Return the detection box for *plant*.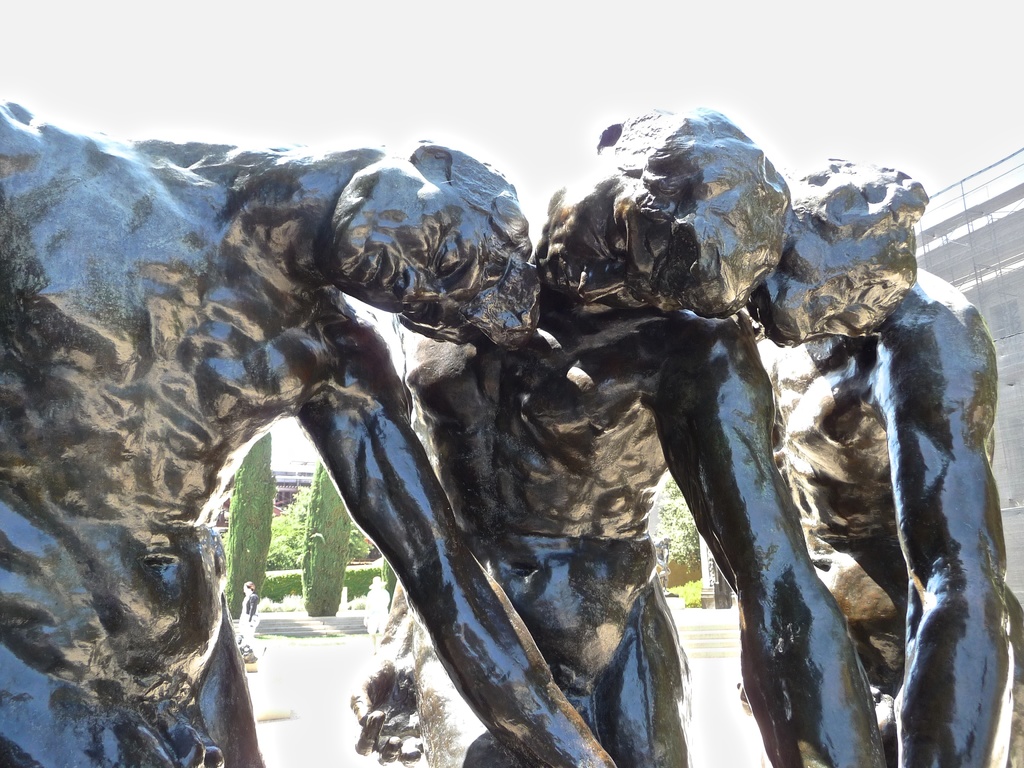
342 594 371 616.
